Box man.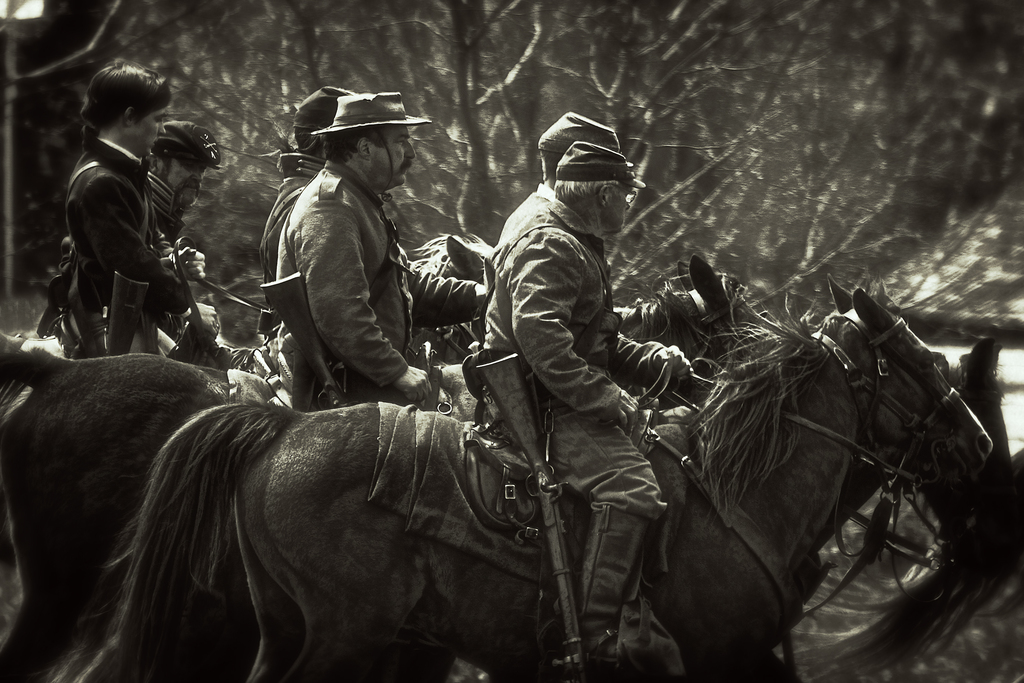
[495, 110, 623, 242].
